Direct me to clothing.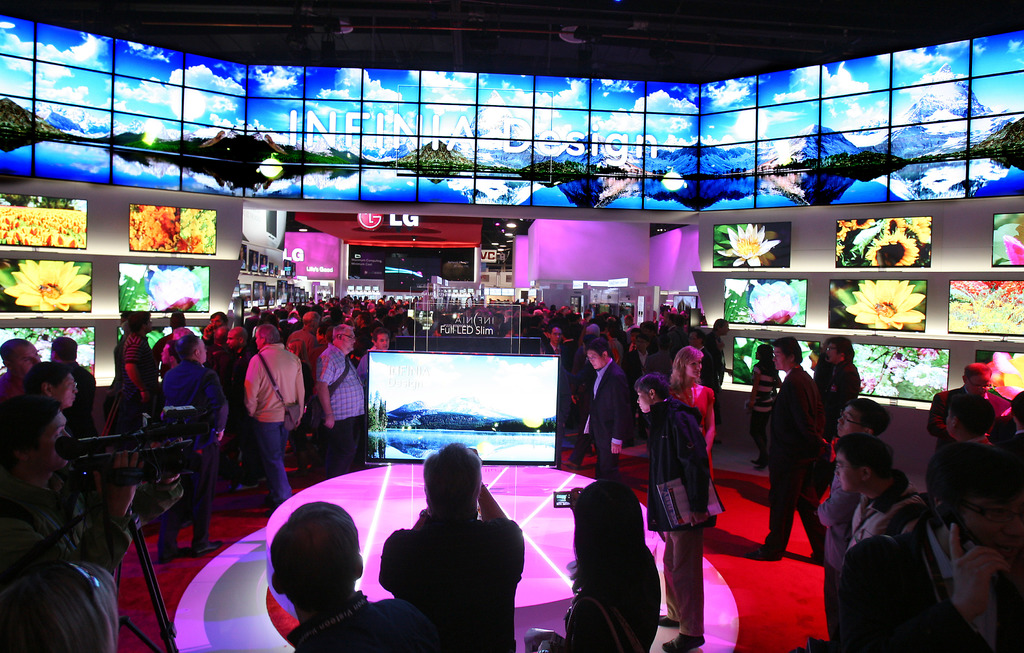
Direction: box(378, 503, 530, 652).
